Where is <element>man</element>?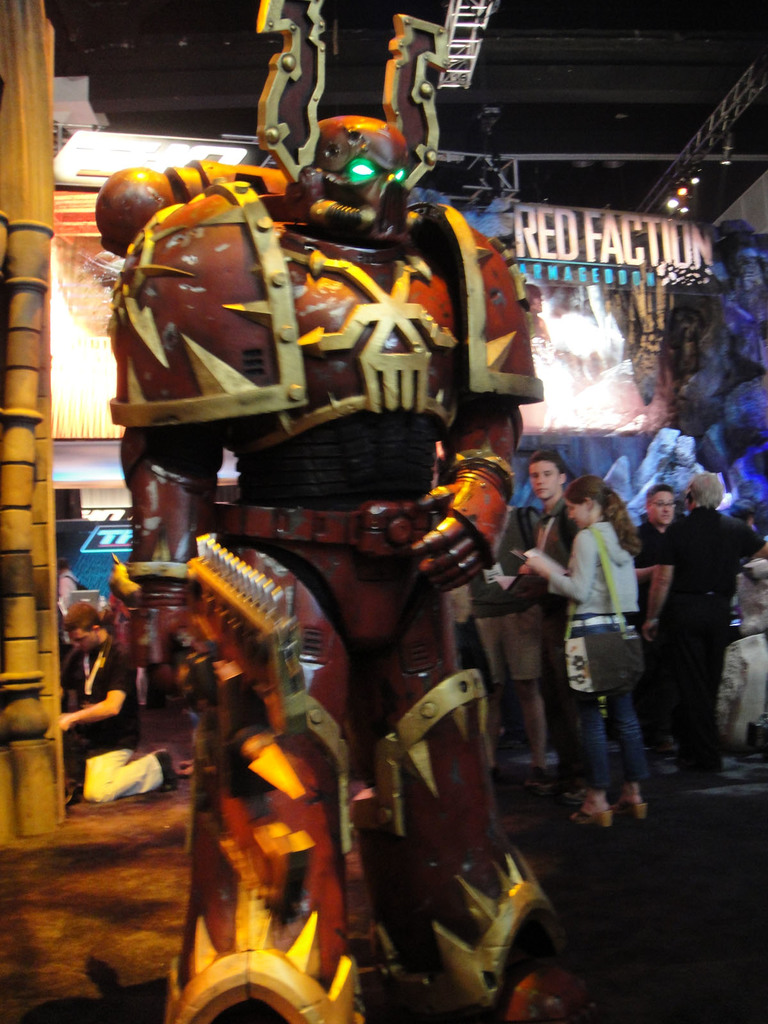
(left=658, top=454, right=755, bottom=772).
